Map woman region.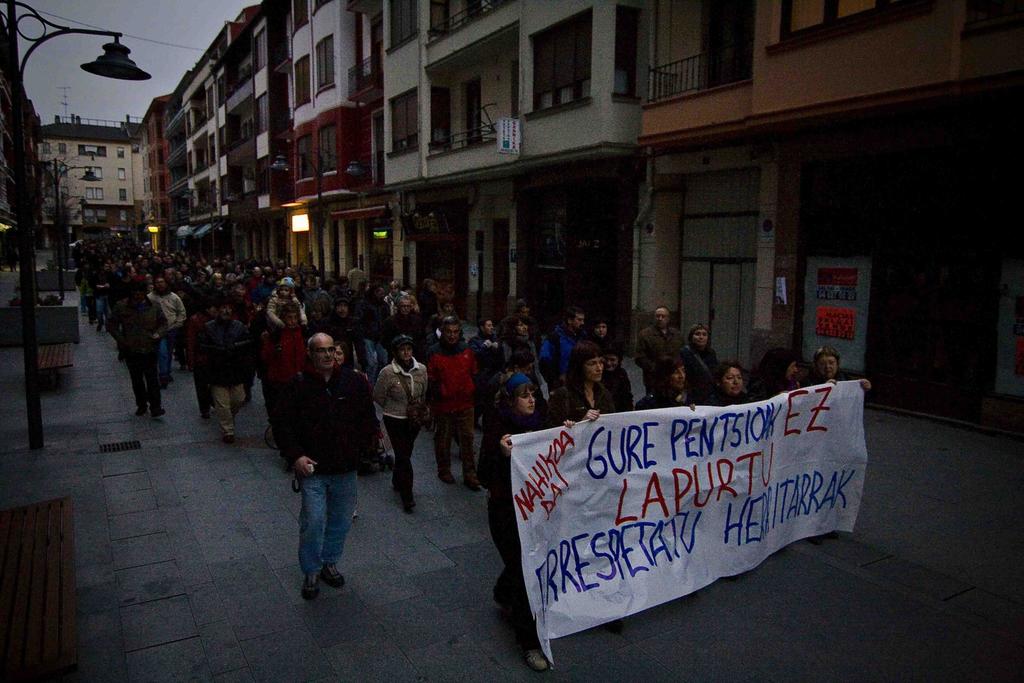
Mapped to bbox=[473, 367, 572, 662].
